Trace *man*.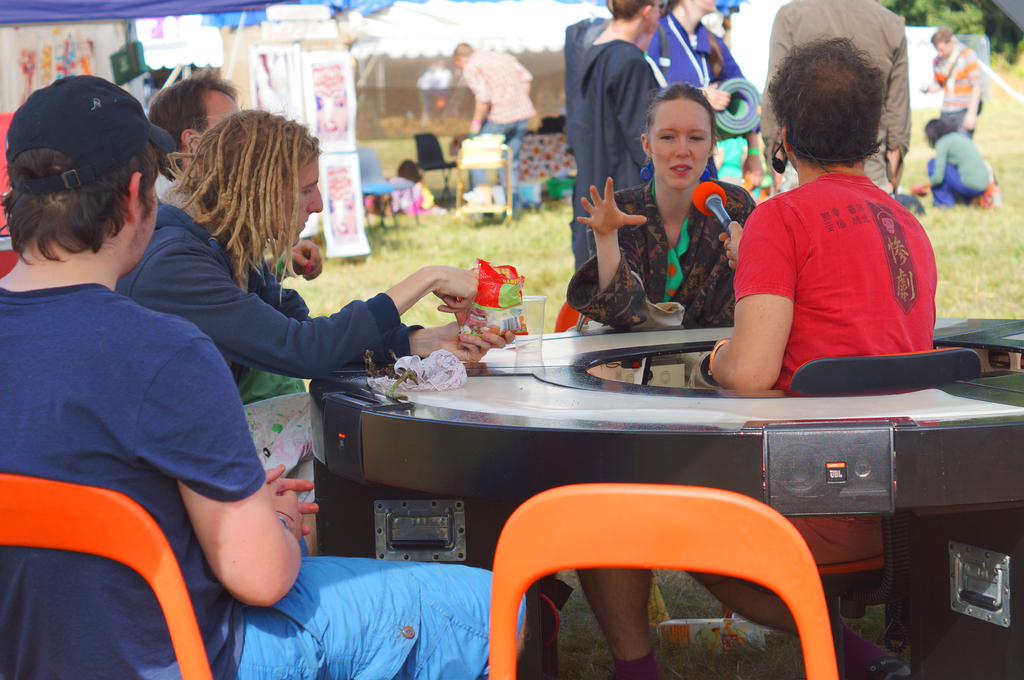
Traced to box=[570, 30, 938, 679].
